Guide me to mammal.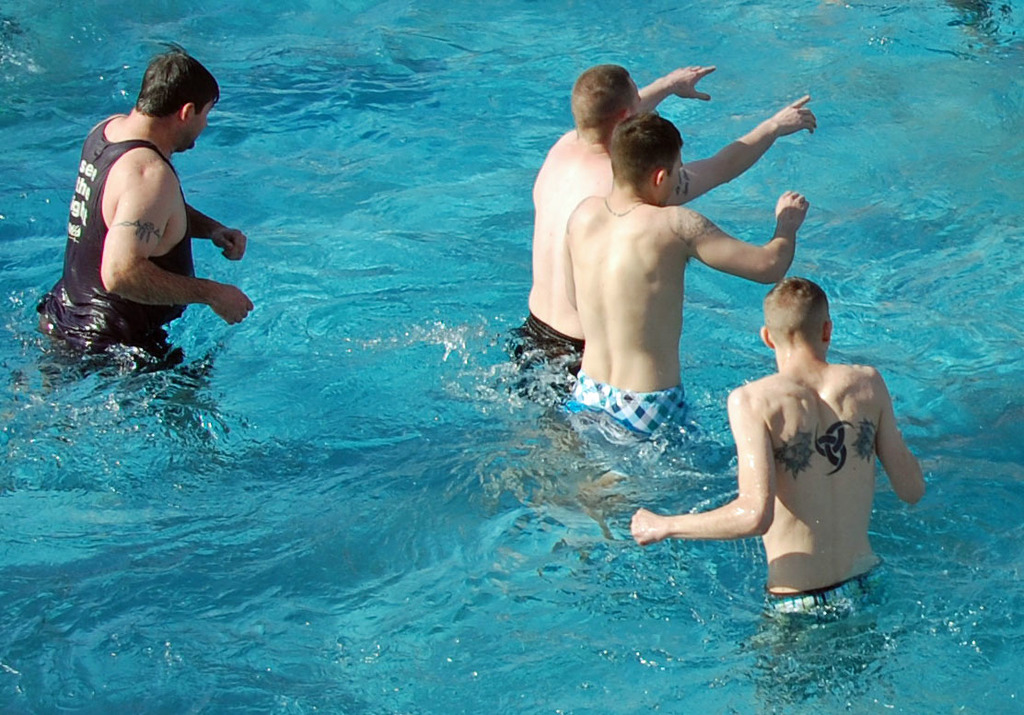
Guidance: select_region(499, 61, 825, 410).
